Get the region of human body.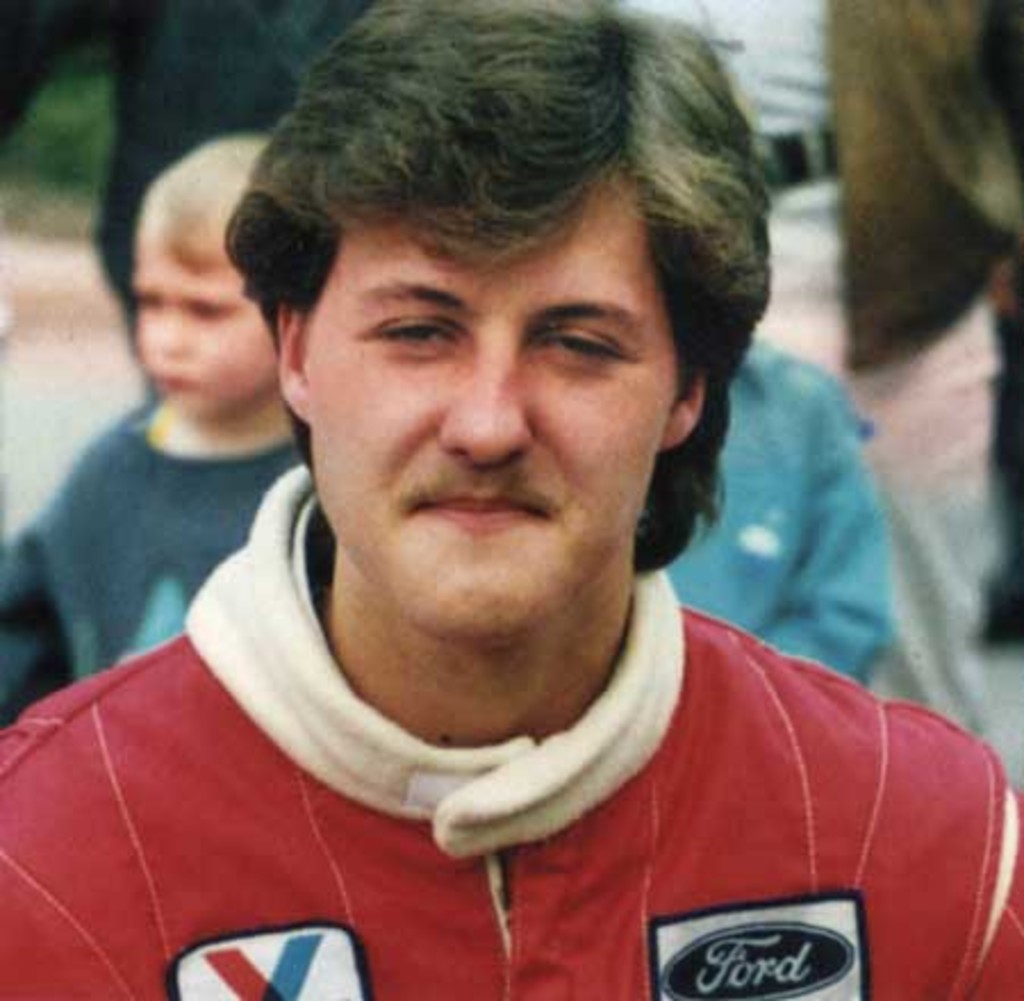
(left=0, top=137, right=305, bottom=723).
